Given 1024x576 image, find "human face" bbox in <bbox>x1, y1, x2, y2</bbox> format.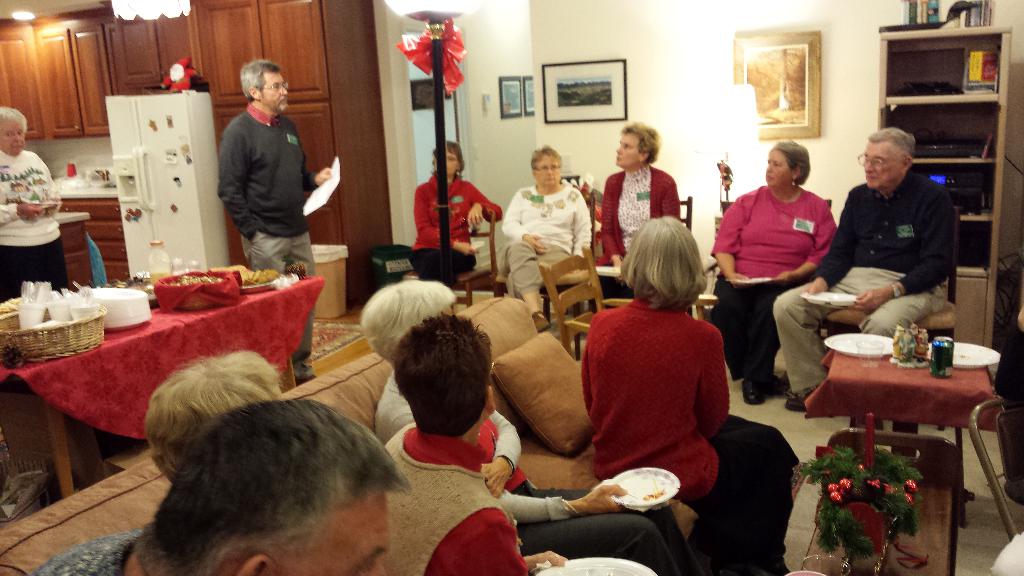
<bbox>536, 156, 560, 188</bbox>.
